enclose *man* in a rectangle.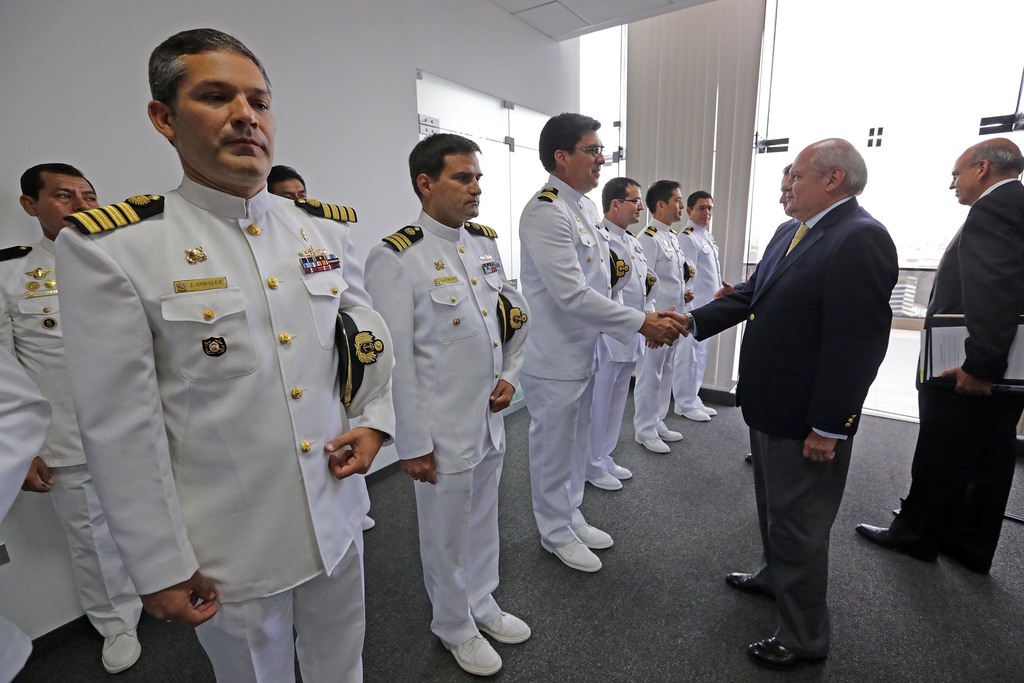
<box>632,177,682,454</box>.
